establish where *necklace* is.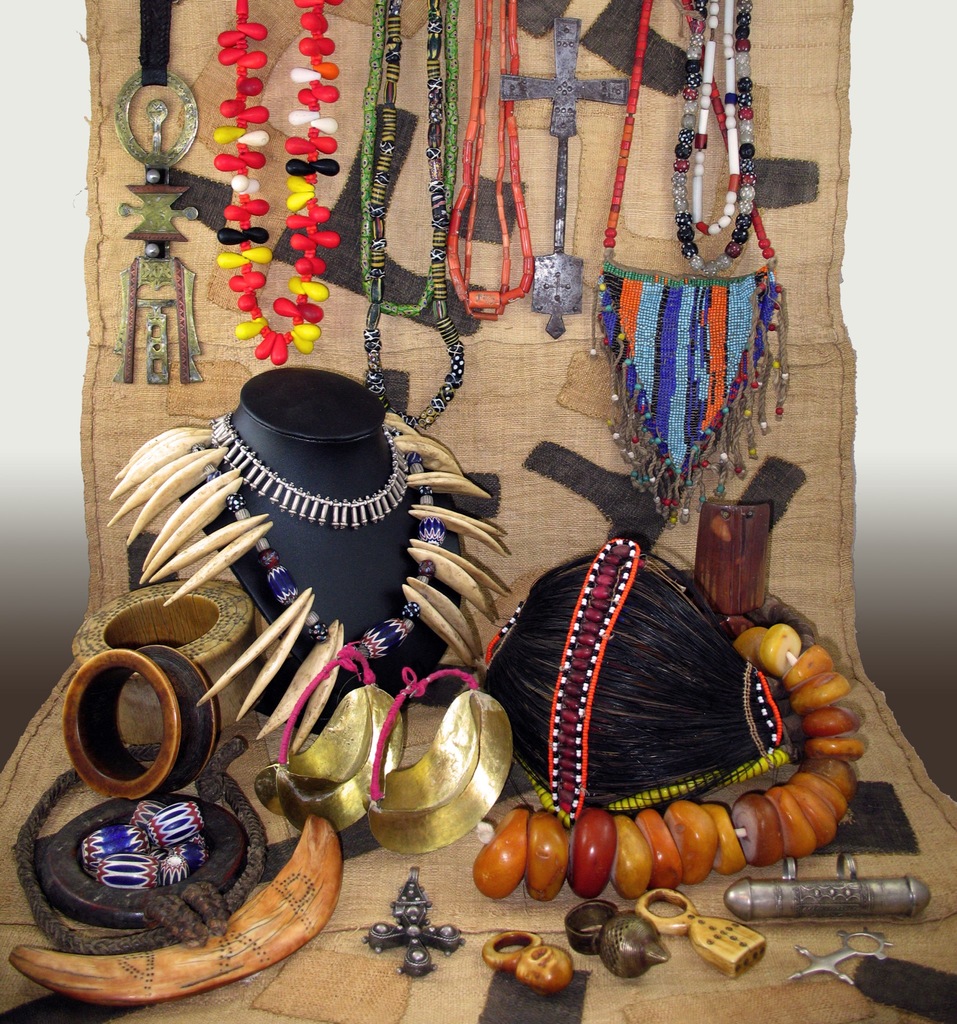
Established at 443, 0, 534, 320.
